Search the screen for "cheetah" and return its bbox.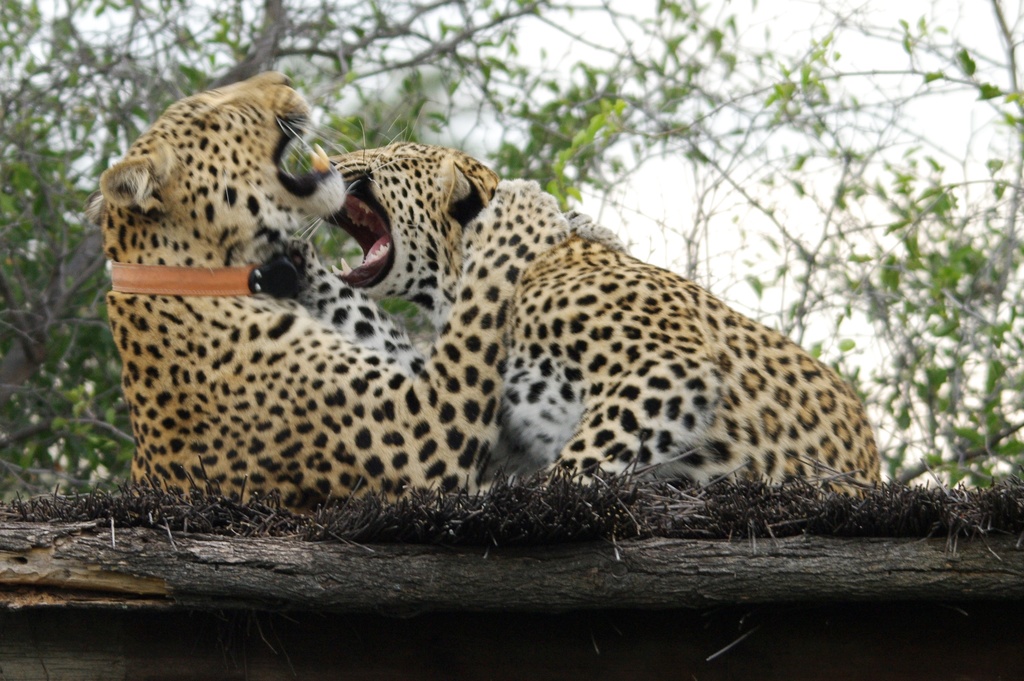
Found: bbox=[84, 69, 625, 501].
